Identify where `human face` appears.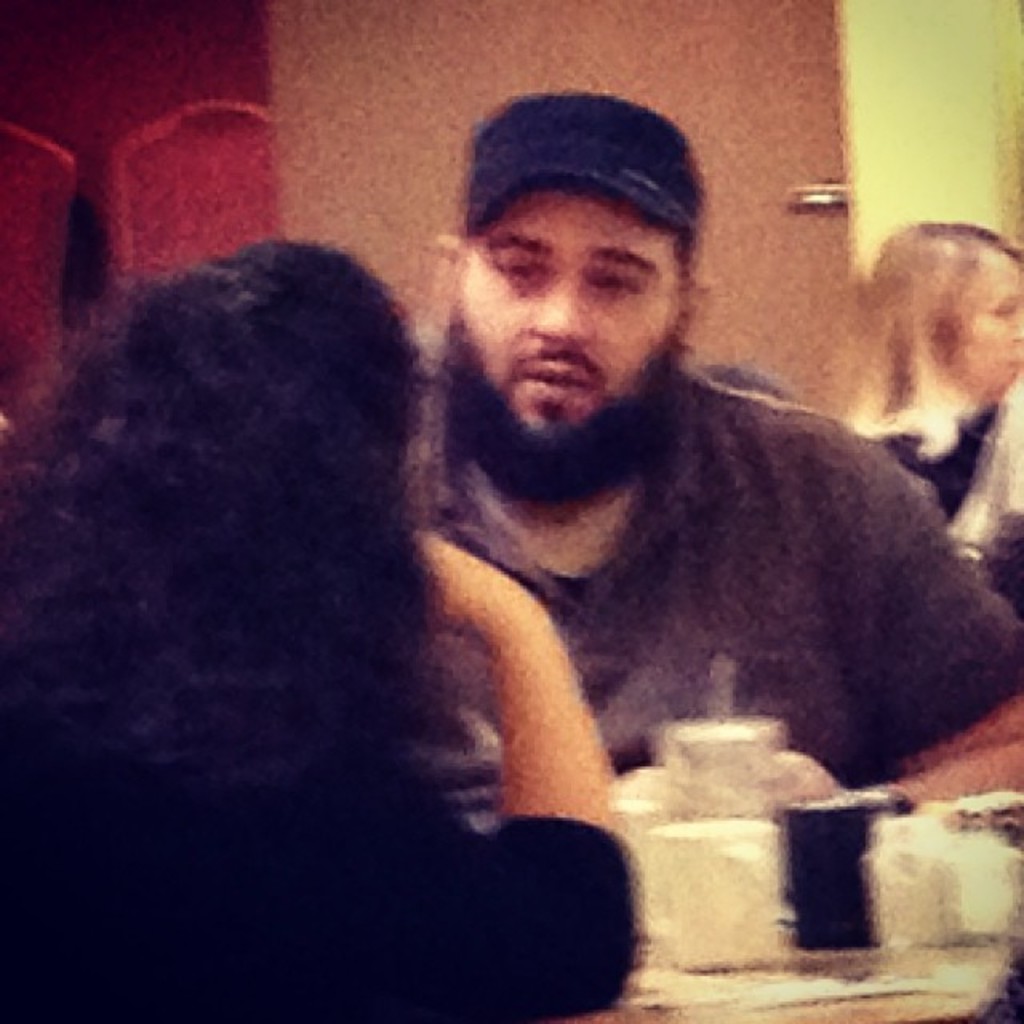
Appears at region(454, 195, 685, 458).
